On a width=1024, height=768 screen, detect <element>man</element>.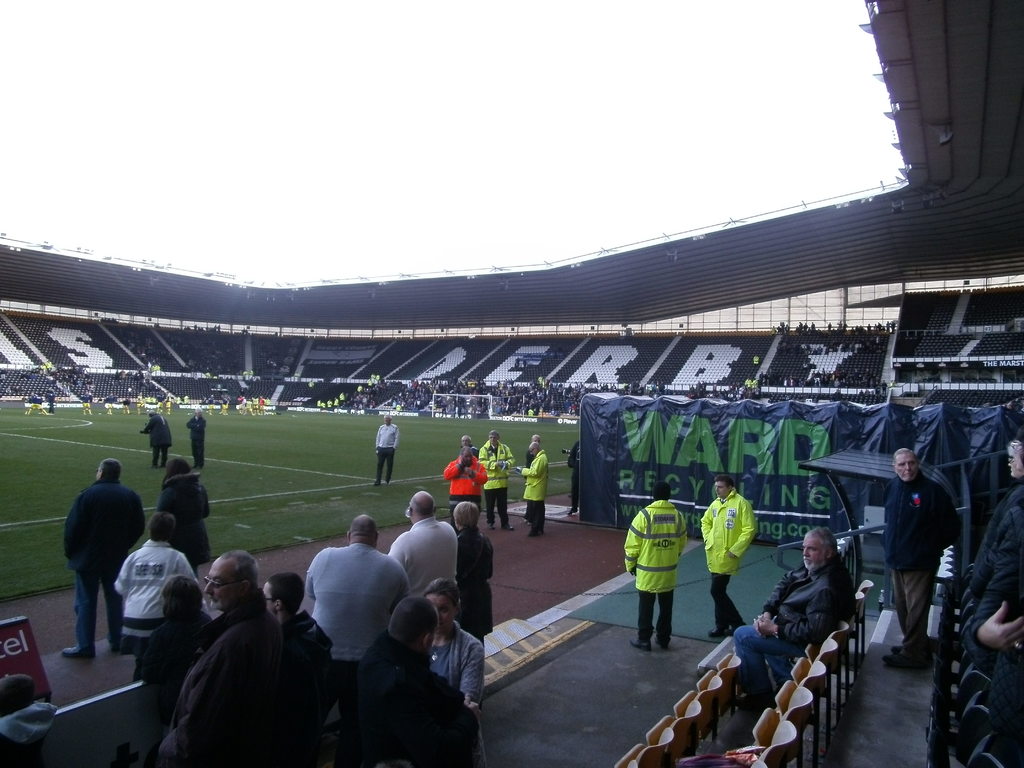
(left=106, top=392, right=118, bottom=410).
